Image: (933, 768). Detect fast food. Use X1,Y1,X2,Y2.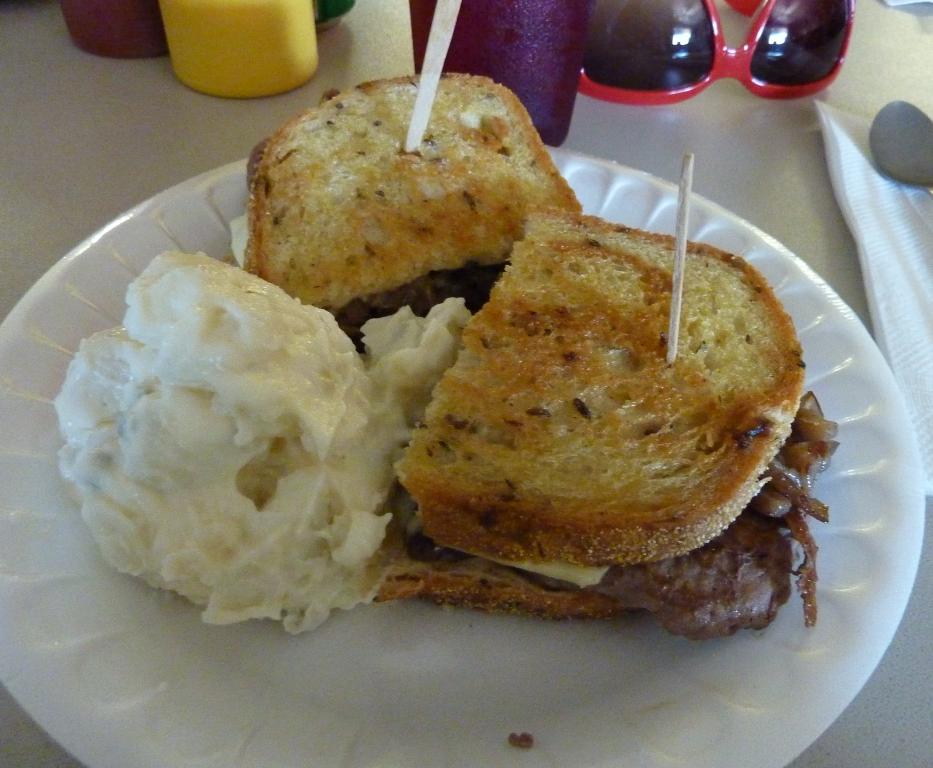
408,181,831,633.
